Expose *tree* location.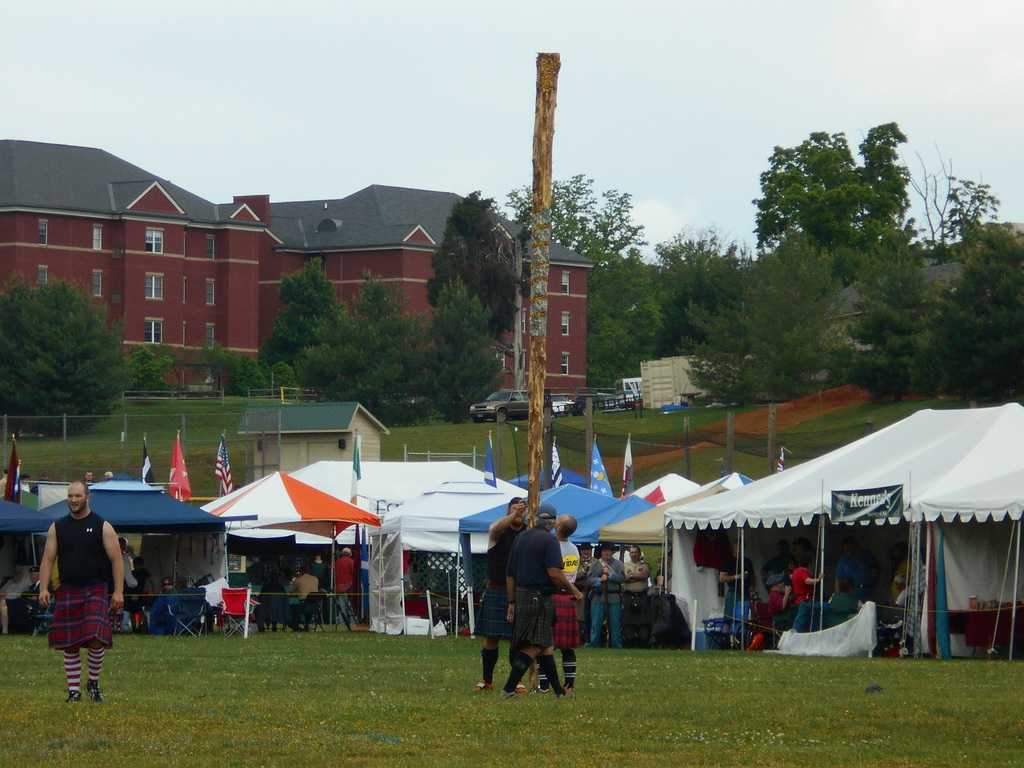
Exposed at locate(564, 191, 665, 378).
